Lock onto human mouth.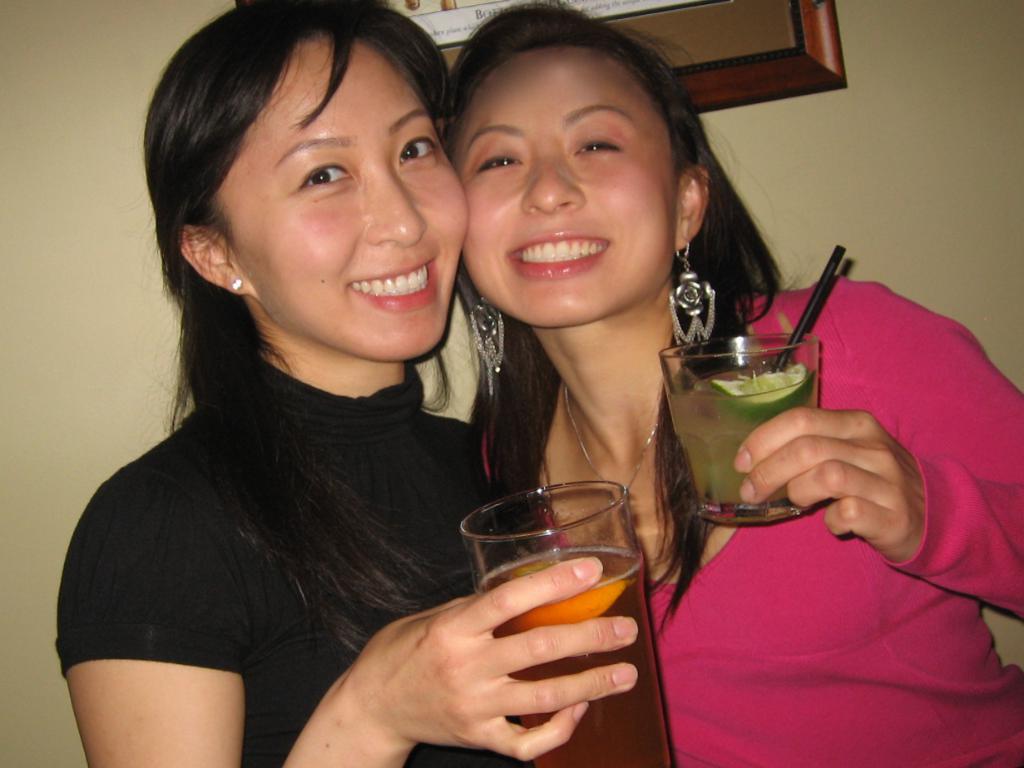
Locked: box=[505, 230, 610, 278].
